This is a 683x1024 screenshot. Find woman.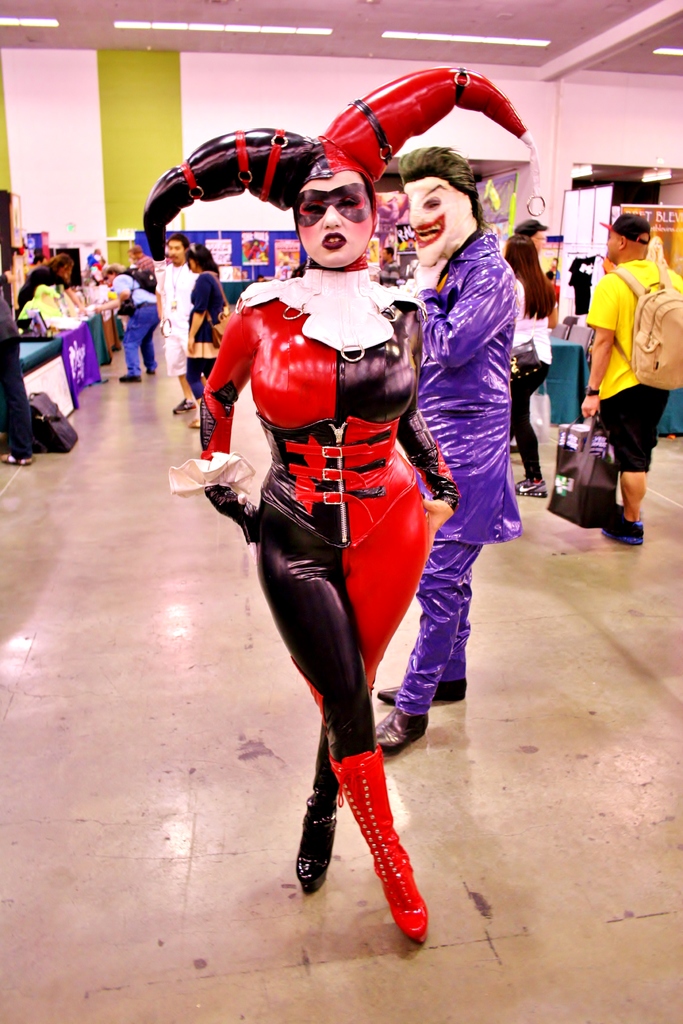
Bounding box: l=179, t=245, r=232, b=433.
